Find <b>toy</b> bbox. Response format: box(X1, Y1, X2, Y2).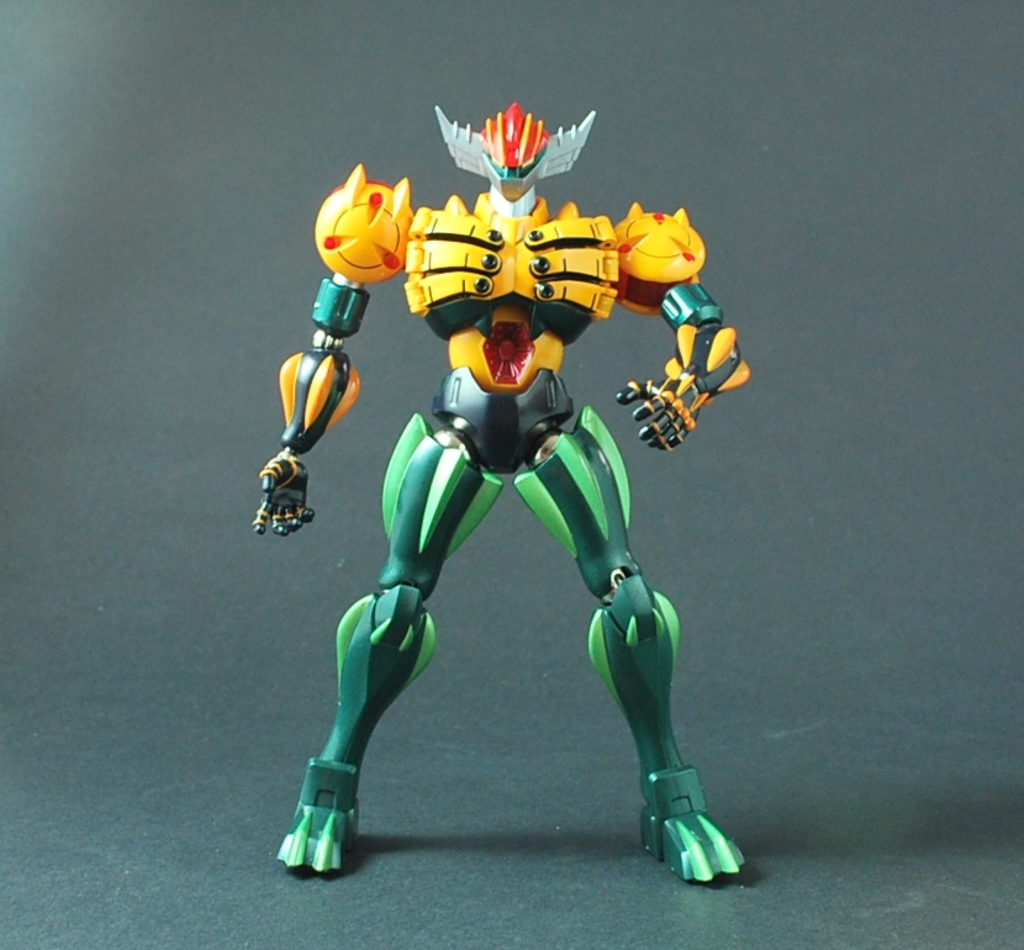
box(249, 105, 755, 887).
